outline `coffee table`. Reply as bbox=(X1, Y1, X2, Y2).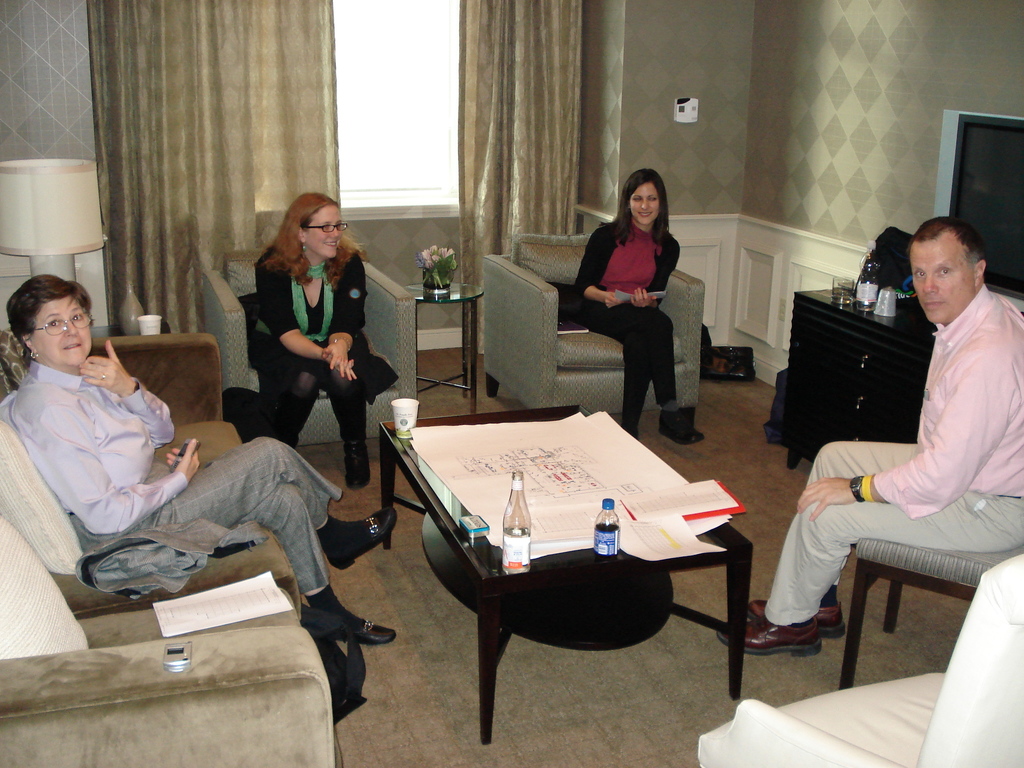
bbox=(390, 401, 756, 739).
